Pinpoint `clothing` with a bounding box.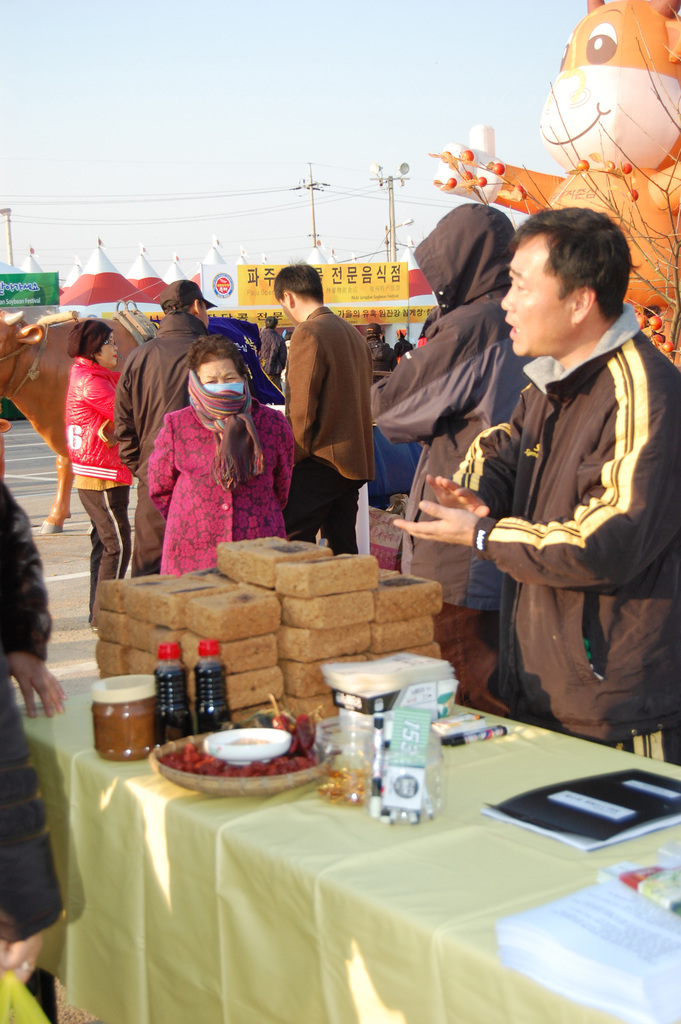
rect(67, 359, 120, 616).
